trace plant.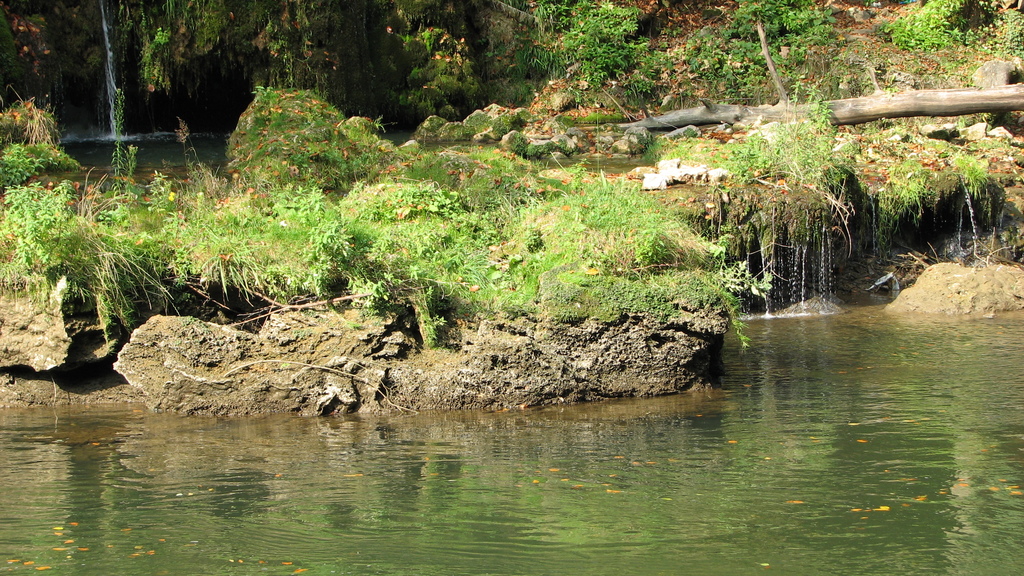
Traced to {"x1": 378, "y1": 0, "x2": 495, "y2": 126}.
